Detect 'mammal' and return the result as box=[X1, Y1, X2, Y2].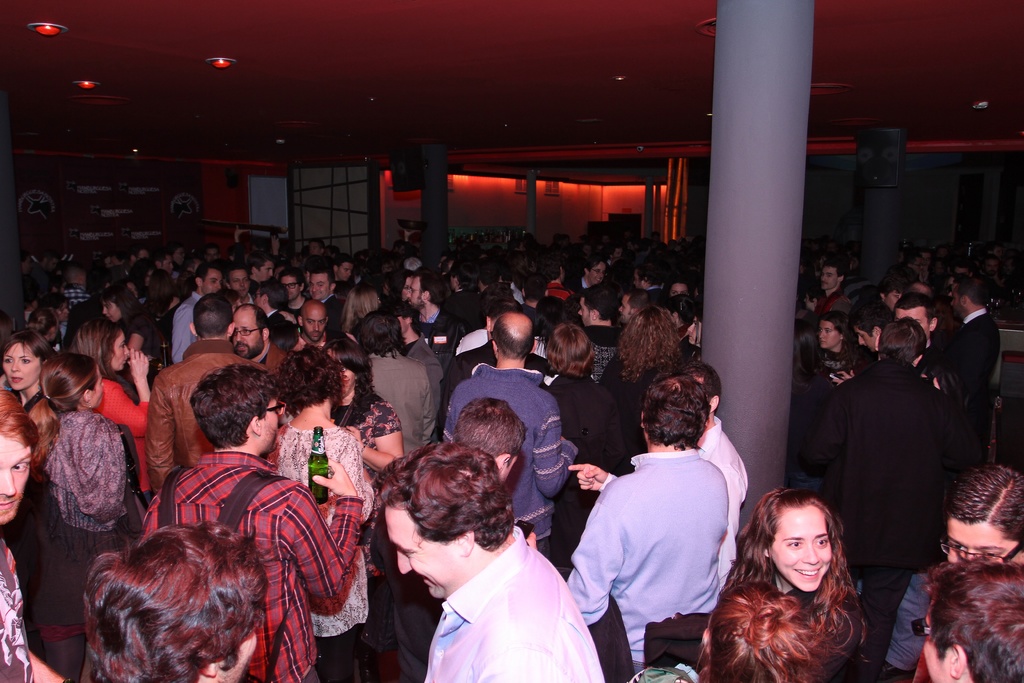
box=[450, 399, 538, 548].
